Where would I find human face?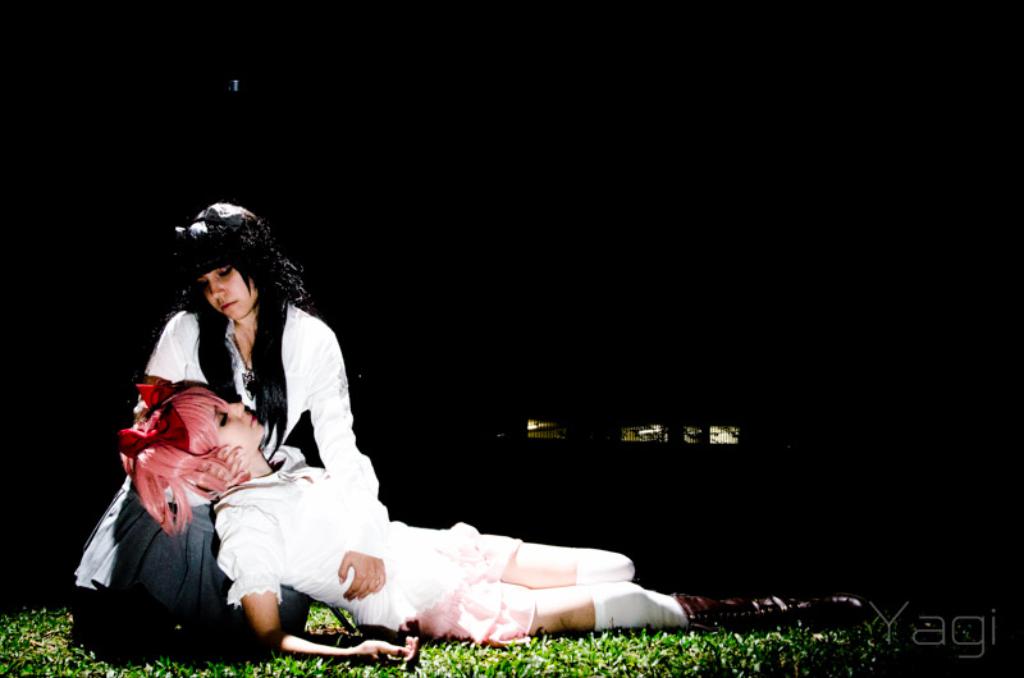
At x1=197, y1=265, x2=259, y2=321.
